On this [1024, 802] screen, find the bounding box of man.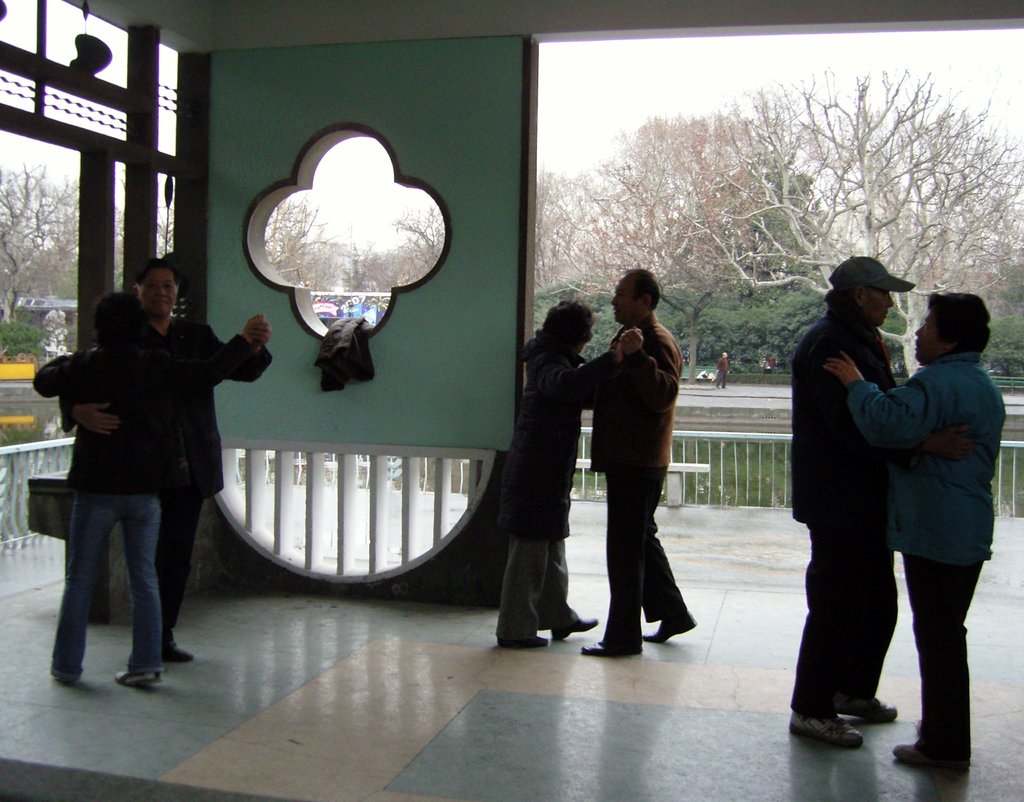
Bounding box: rect(17, 266, 252, 698).
